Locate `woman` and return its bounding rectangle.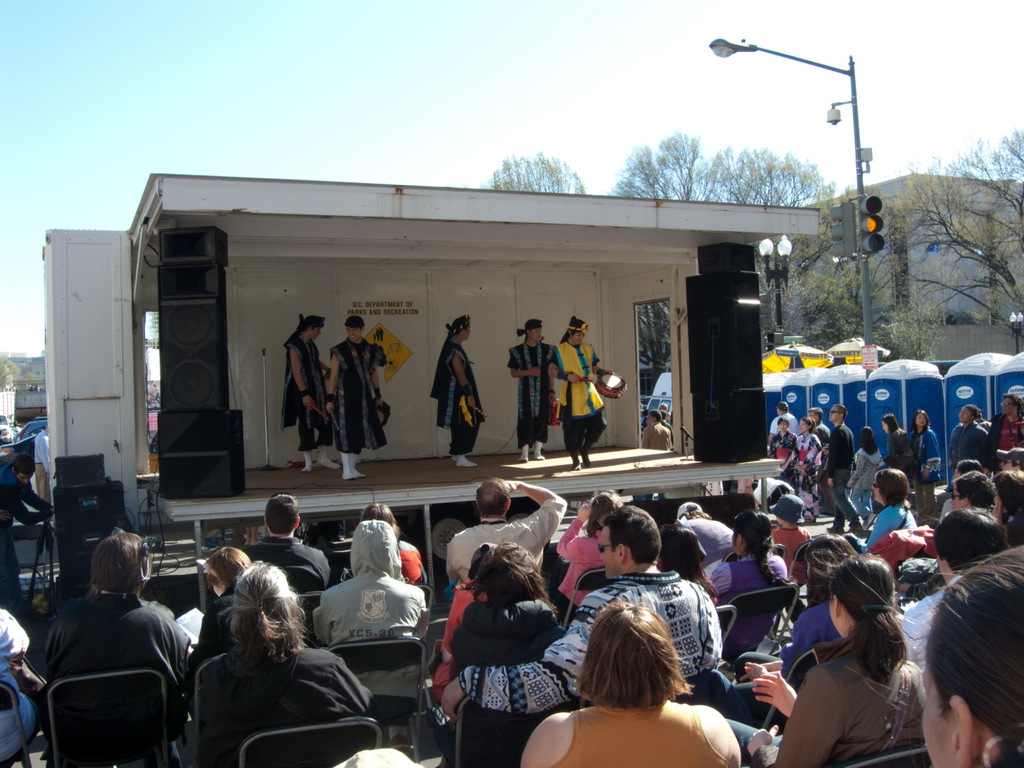
{"left": 794, "top": 422, "right": 822, "bottom": 521}.
